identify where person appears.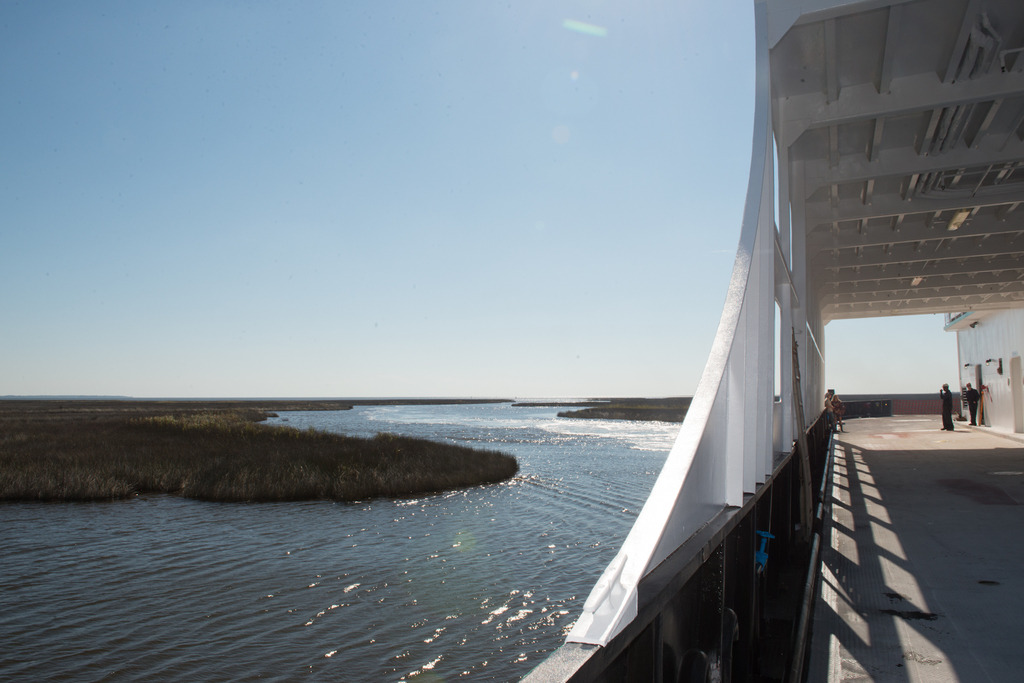
Appears at detection(820, 386, 847, 421).
